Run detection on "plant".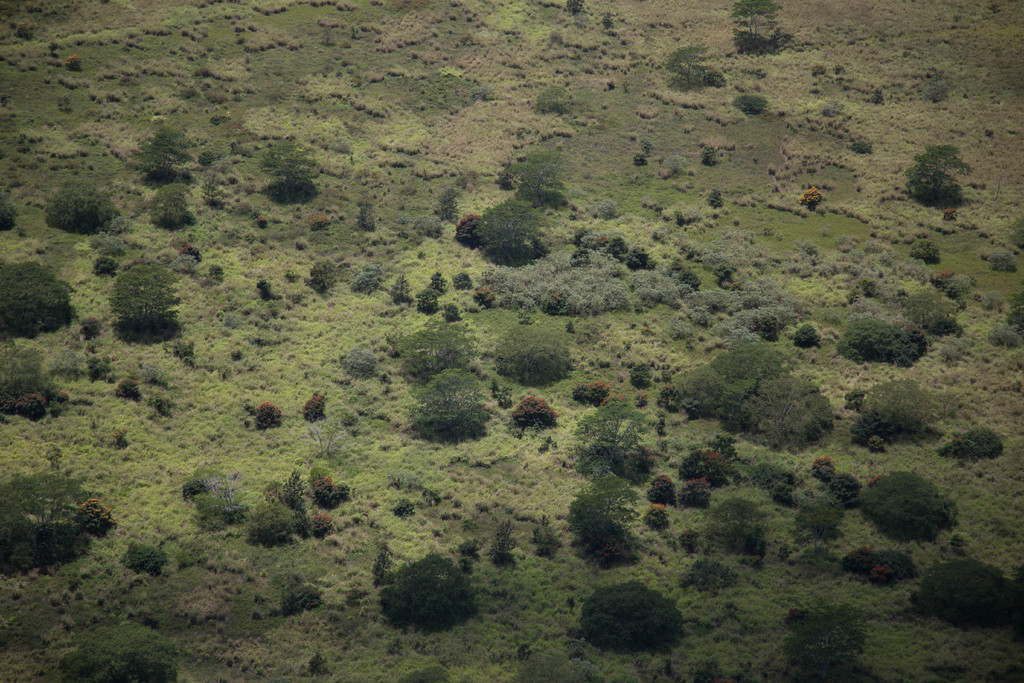
Result: locate(0, 252, 93, 346).
